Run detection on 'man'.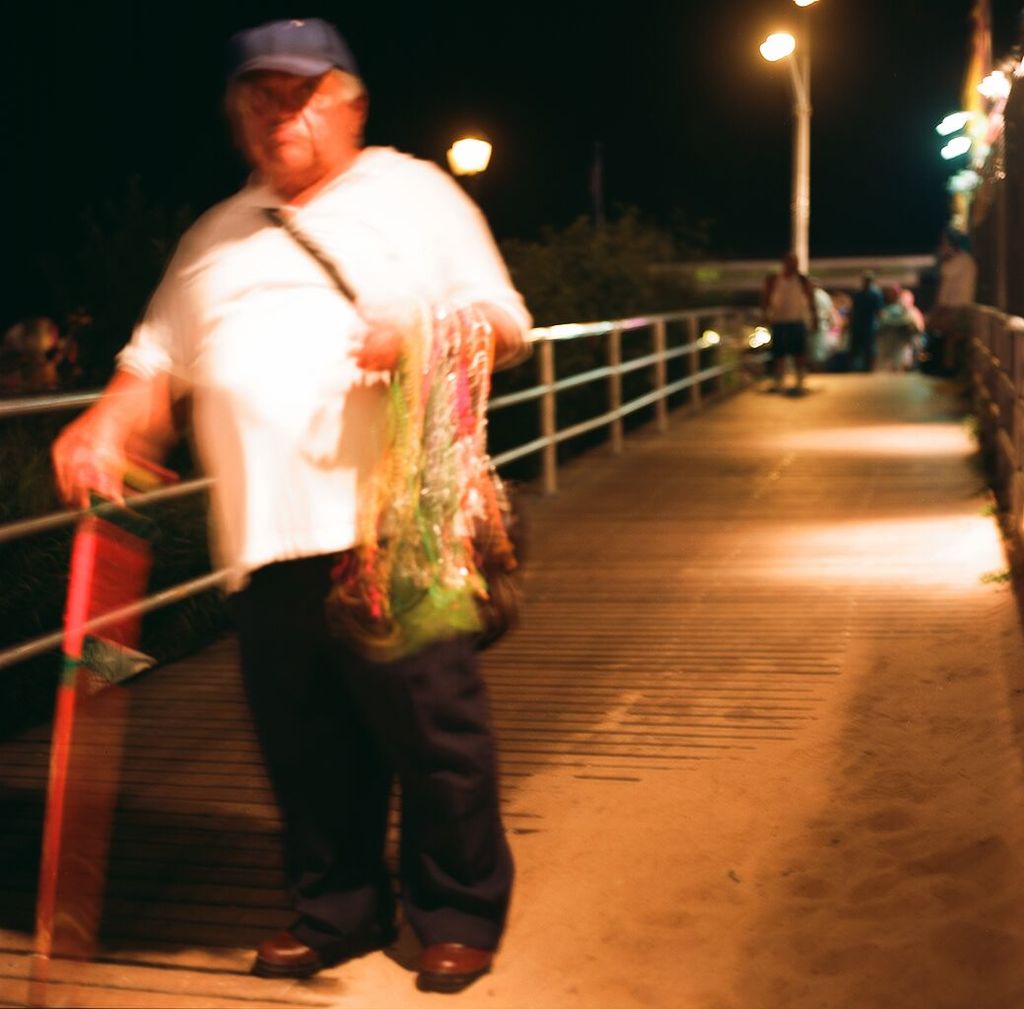
Result: {"left": 764, "top": 251, "right": 816, "bottom": 401}.
